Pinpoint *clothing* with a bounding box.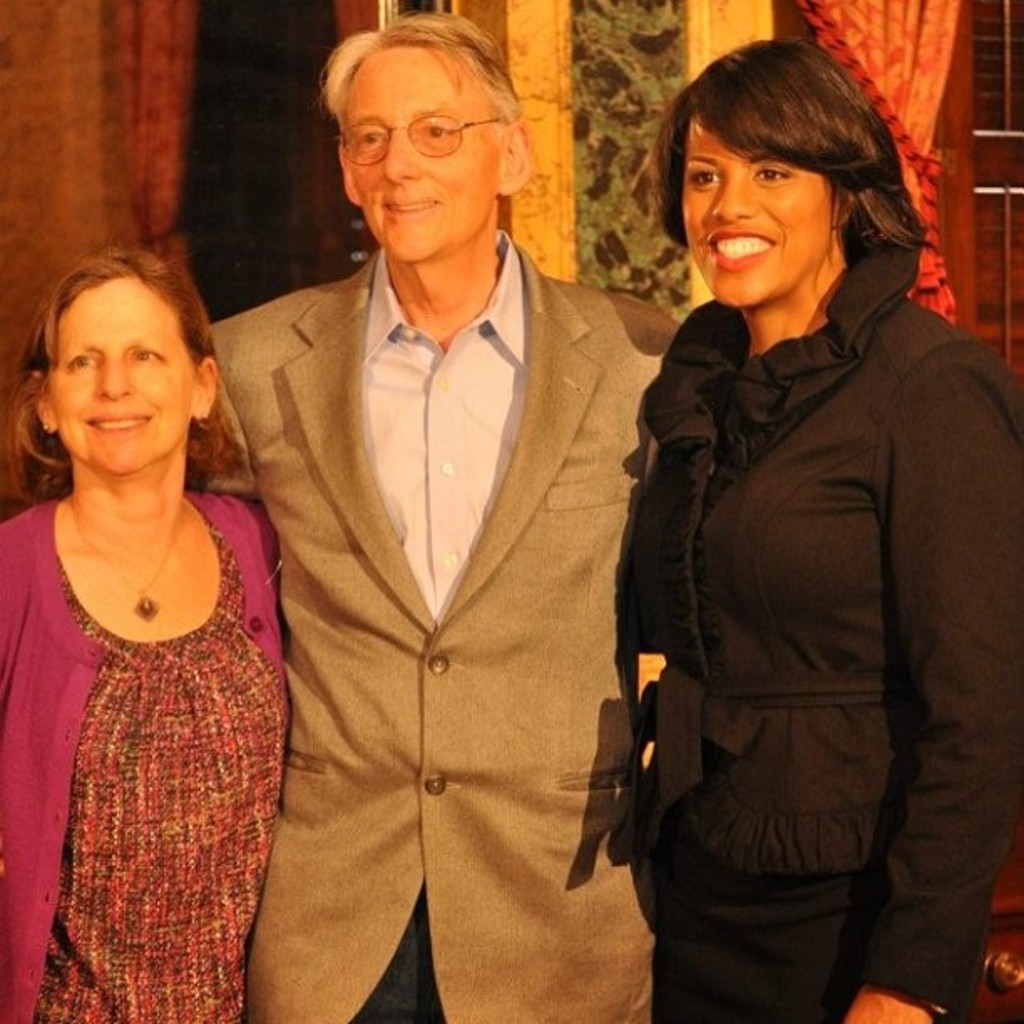
x1=0 y1=479 x2=298 y2=1022.
